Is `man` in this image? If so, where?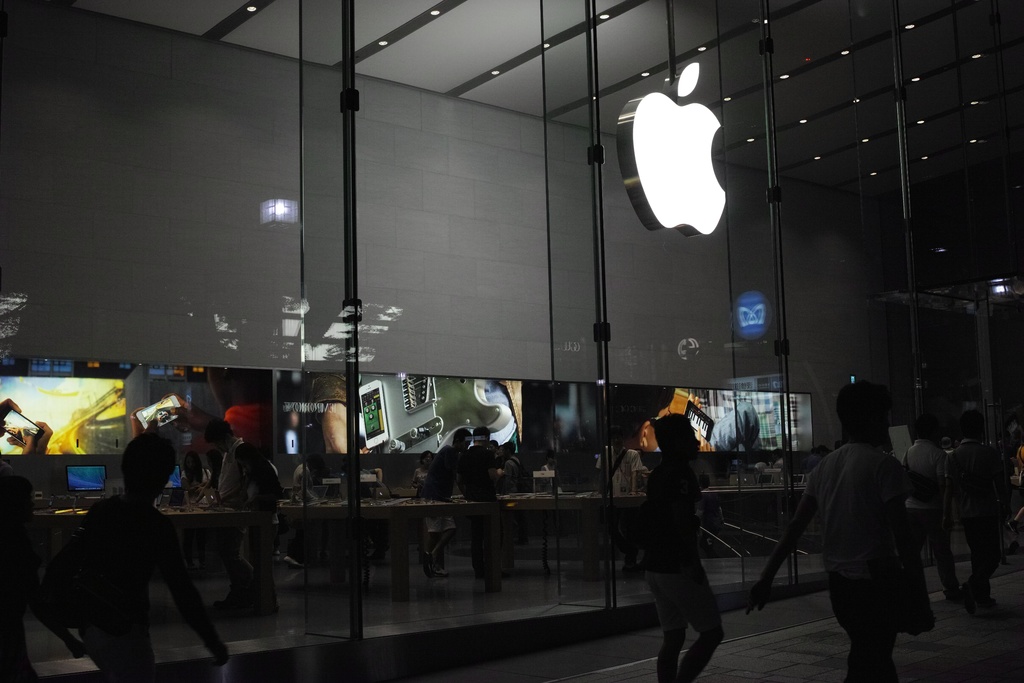
Yes, at x1=458 y1=424 x2=501 y2=588.
